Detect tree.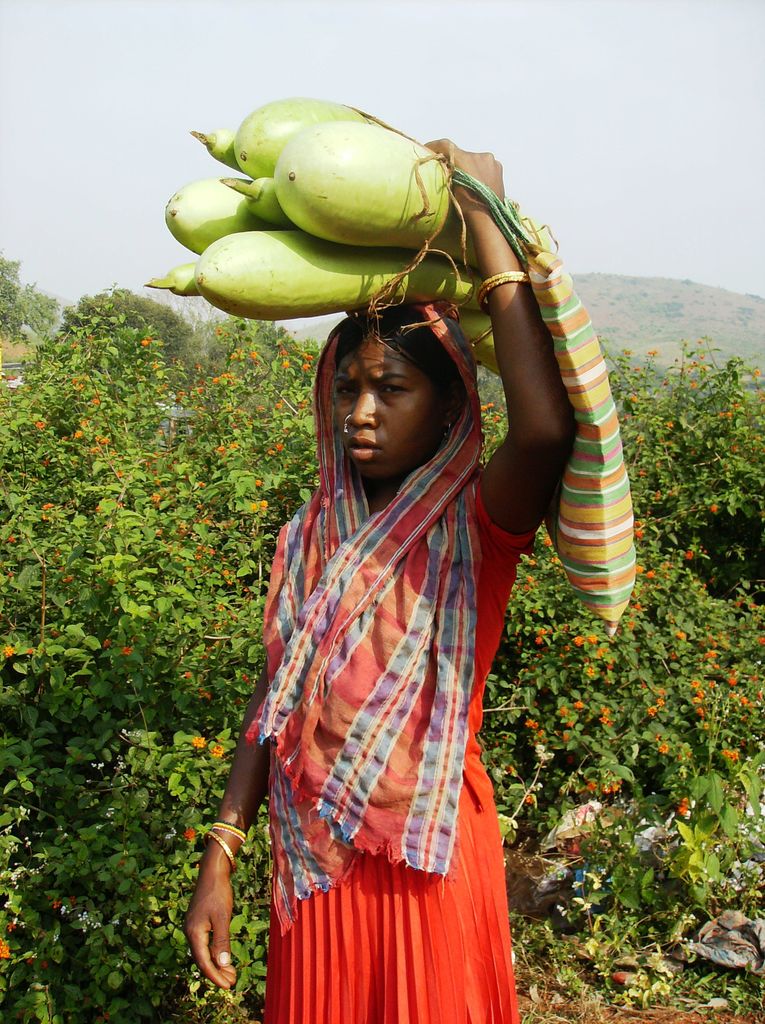
Detected at bbox=(68, 283, 189, 369).
